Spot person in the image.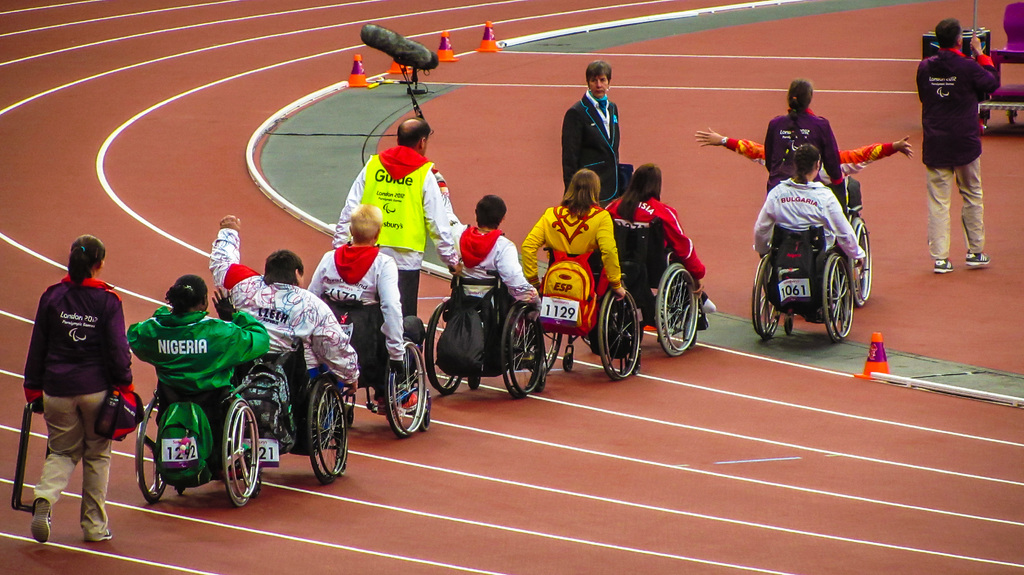
person found at bbox(122, 274, 273, 436).
